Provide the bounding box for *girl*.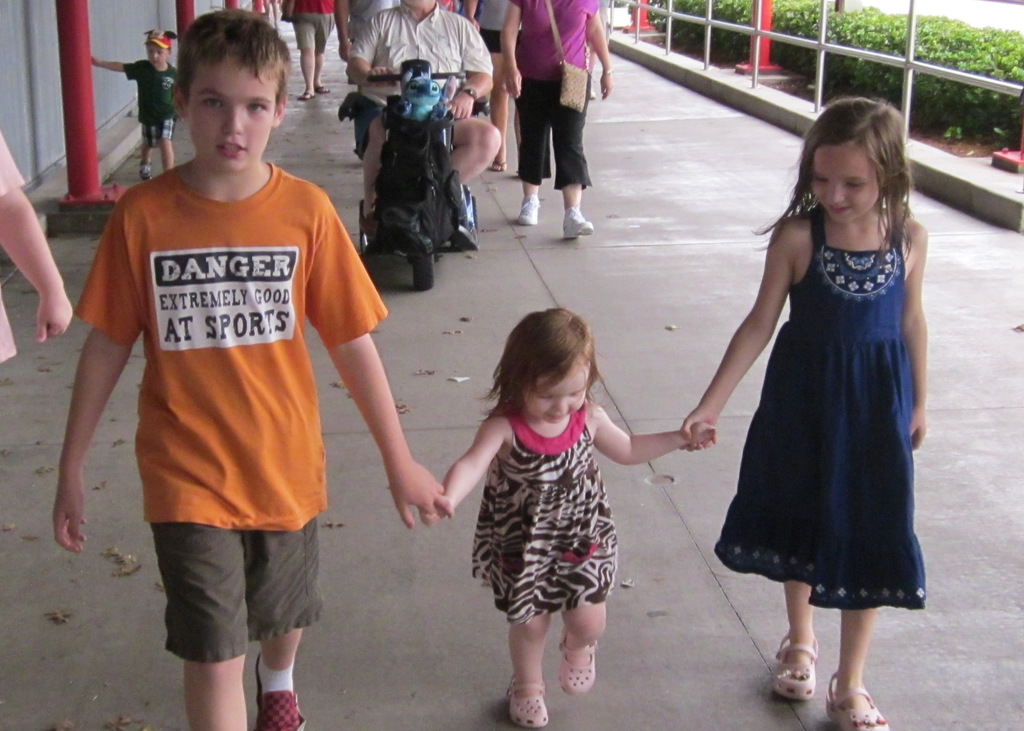
BBox(681, 97, 929, 730).
